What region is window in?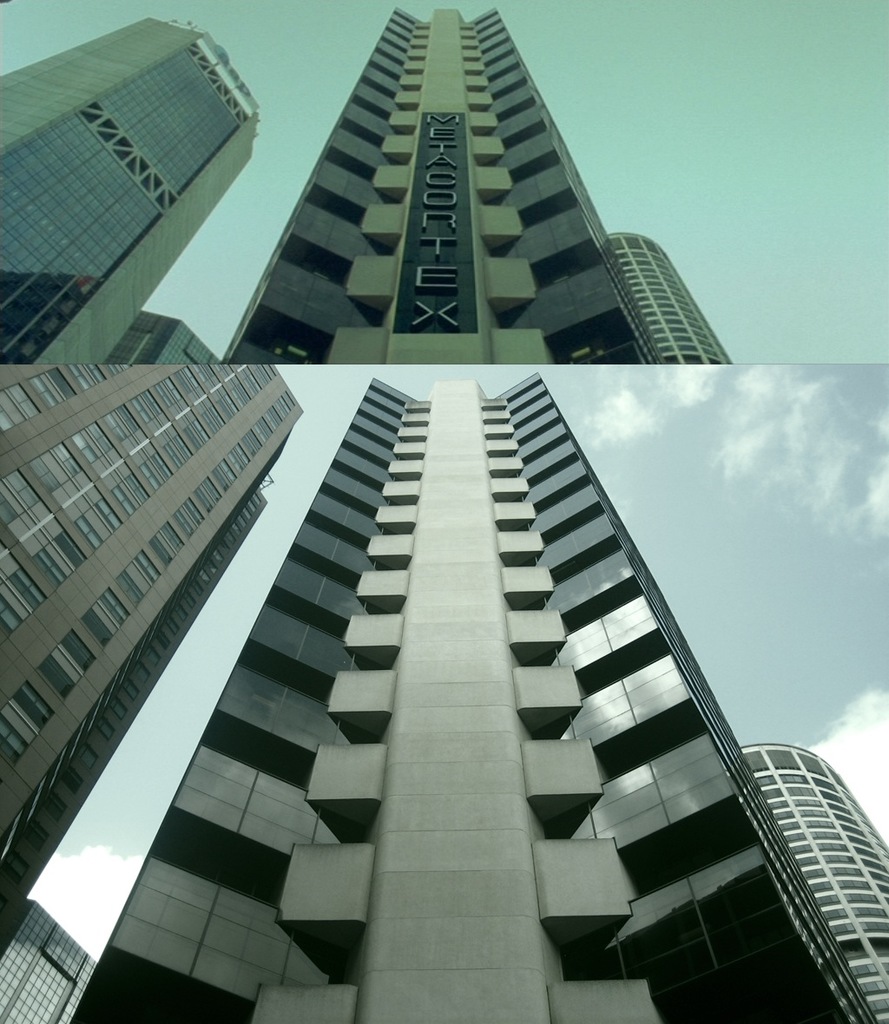
[151,521,182,570].
